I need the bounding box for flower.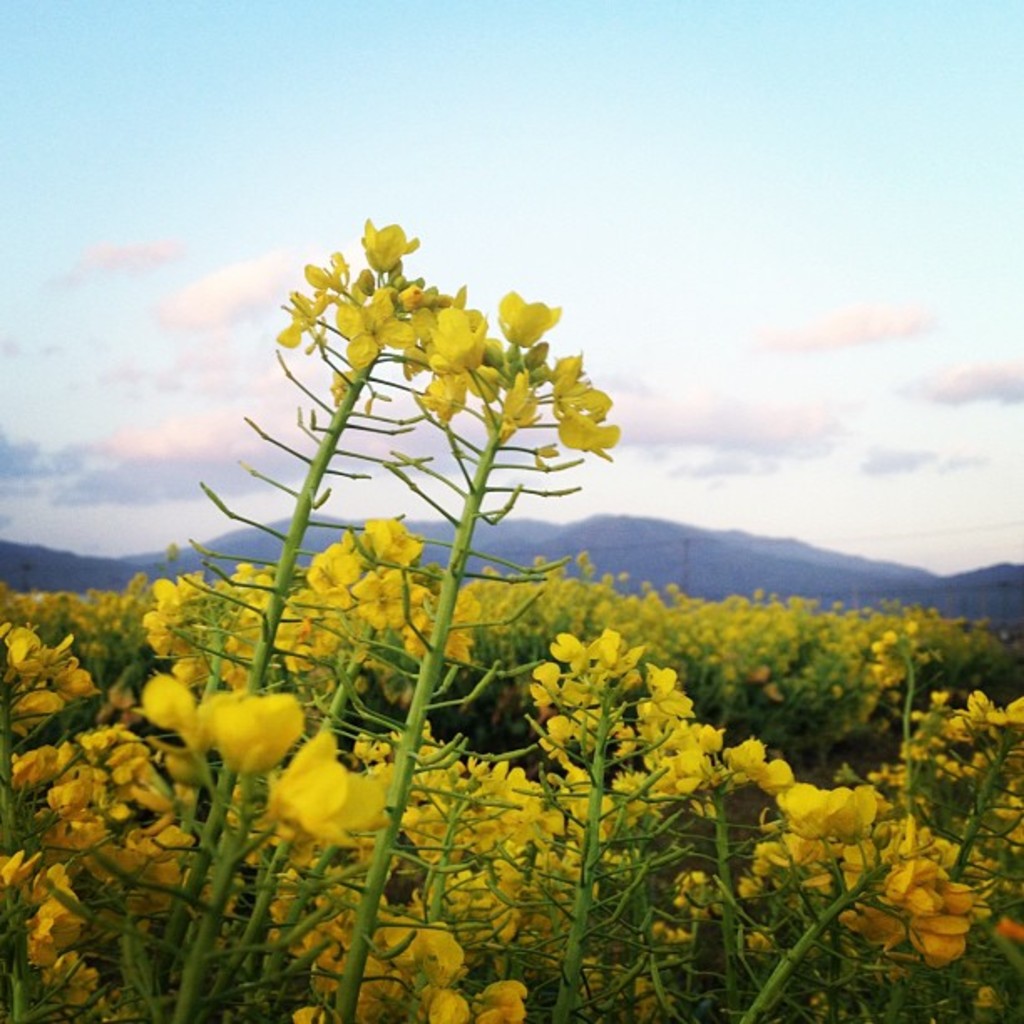
Here it is: 110,671,365,805.
